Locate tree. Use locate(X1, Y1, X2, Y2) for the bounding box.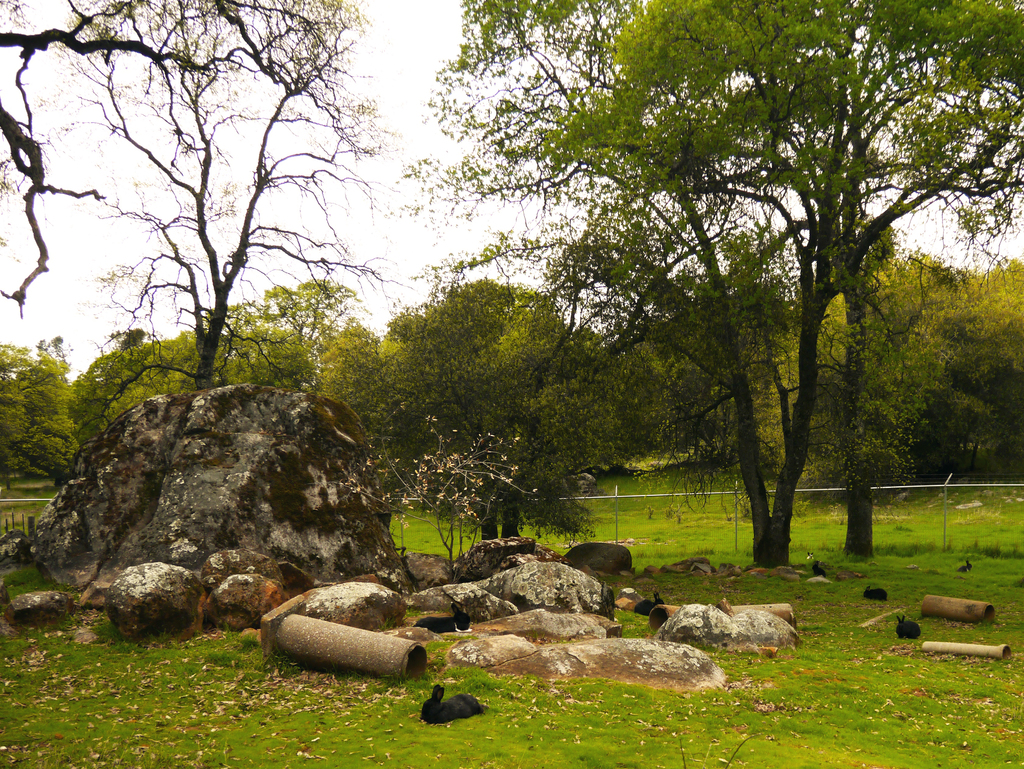
locate(75, 326, 190, 445).
